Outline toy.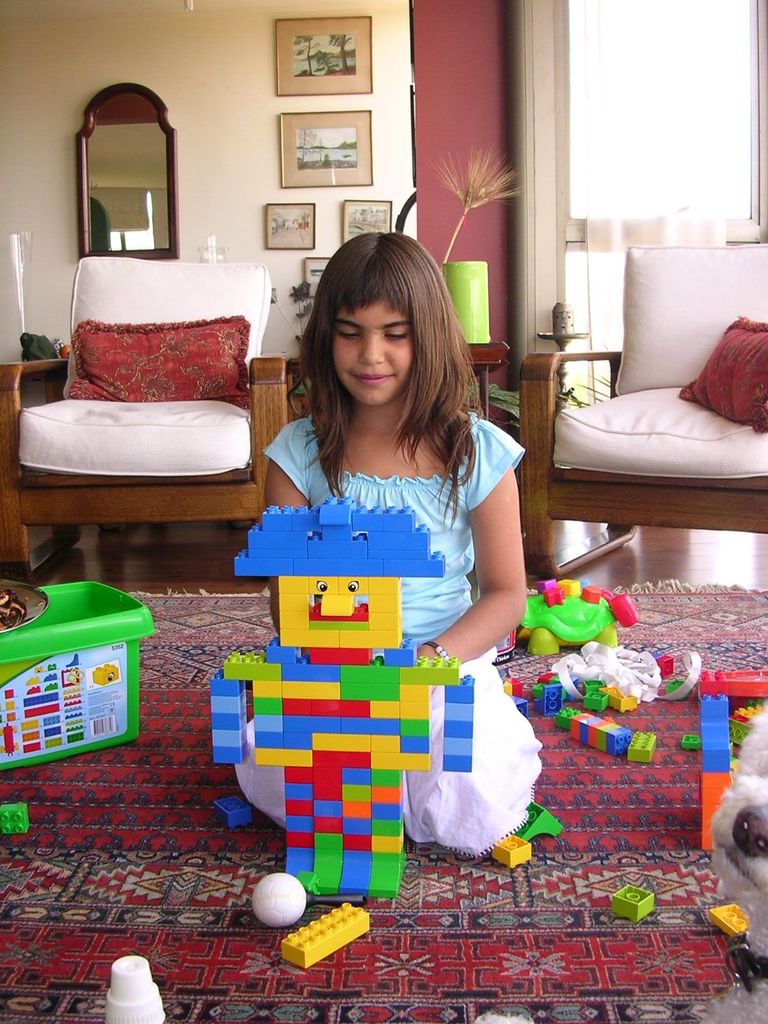
Outline: bbox(573, 678, 607, 714).
